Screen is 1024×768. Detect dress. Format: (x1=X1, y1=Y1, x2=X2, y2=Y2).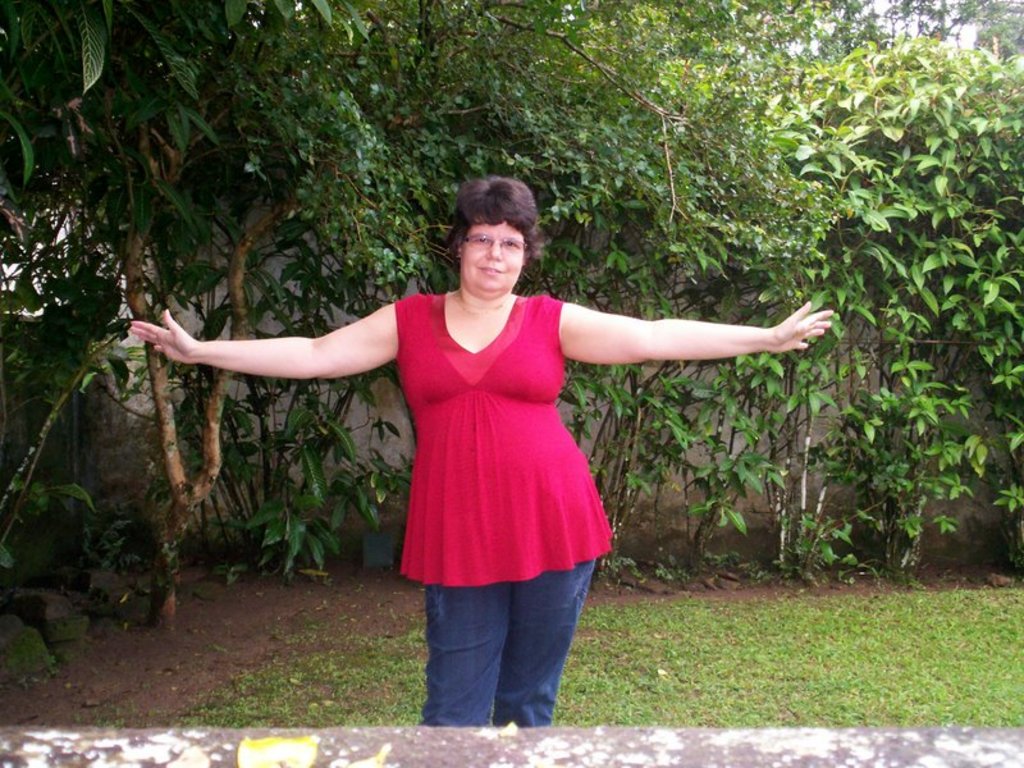
(x1=310, y1=283, x2=655, y2=611).
